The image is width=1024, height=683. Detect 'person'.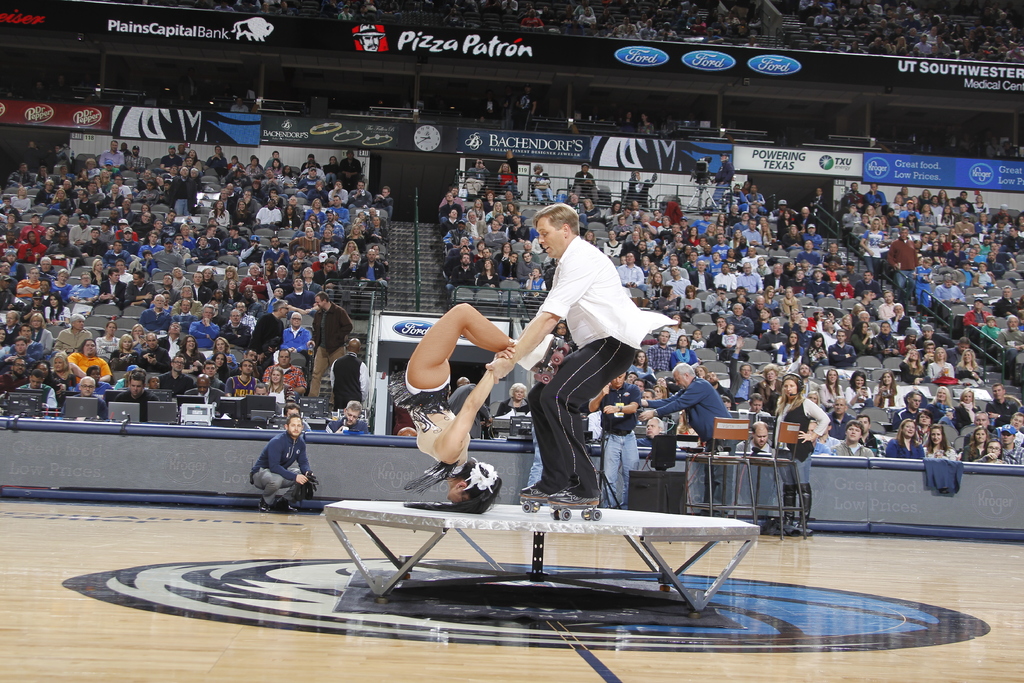
Detection: select_region(245, 415, 314, 512).
